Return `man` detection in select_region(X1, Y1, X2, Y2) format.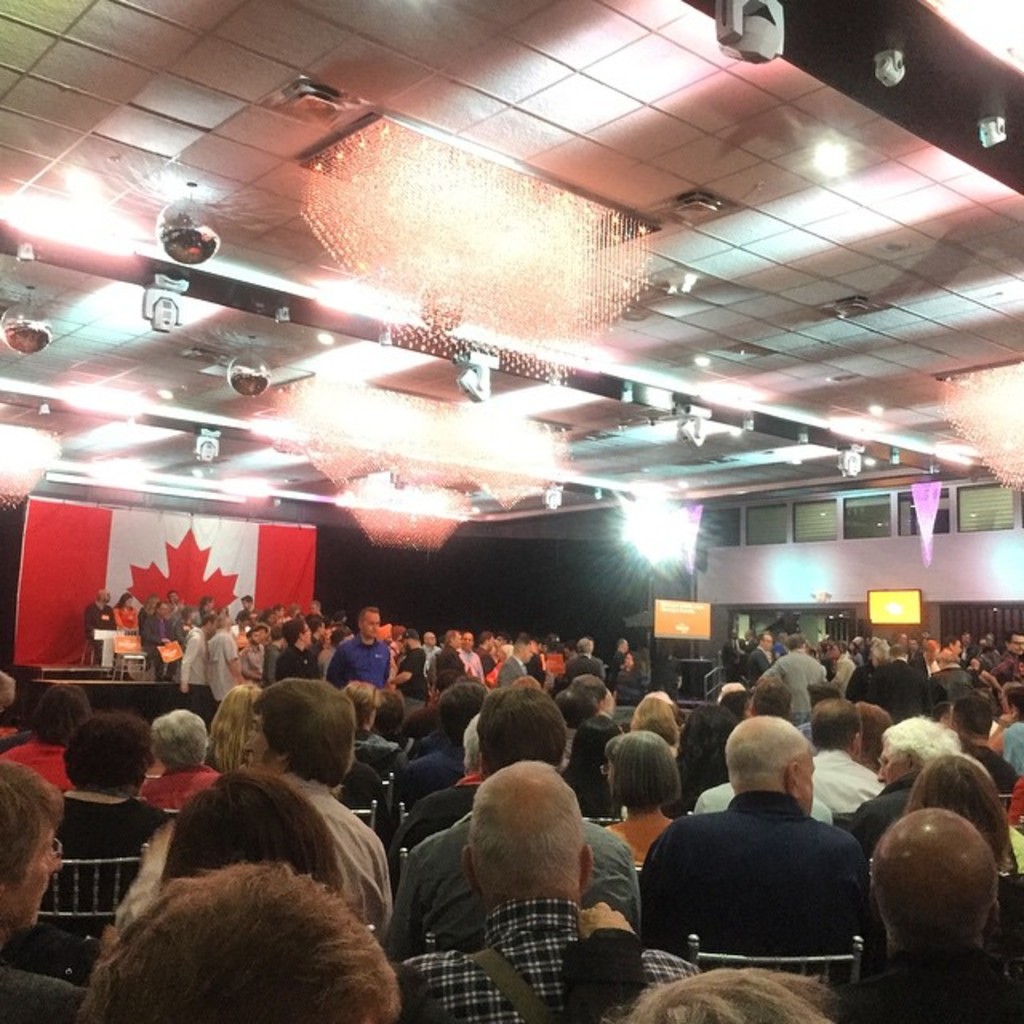
select_region(792, 686, 890, 818).
